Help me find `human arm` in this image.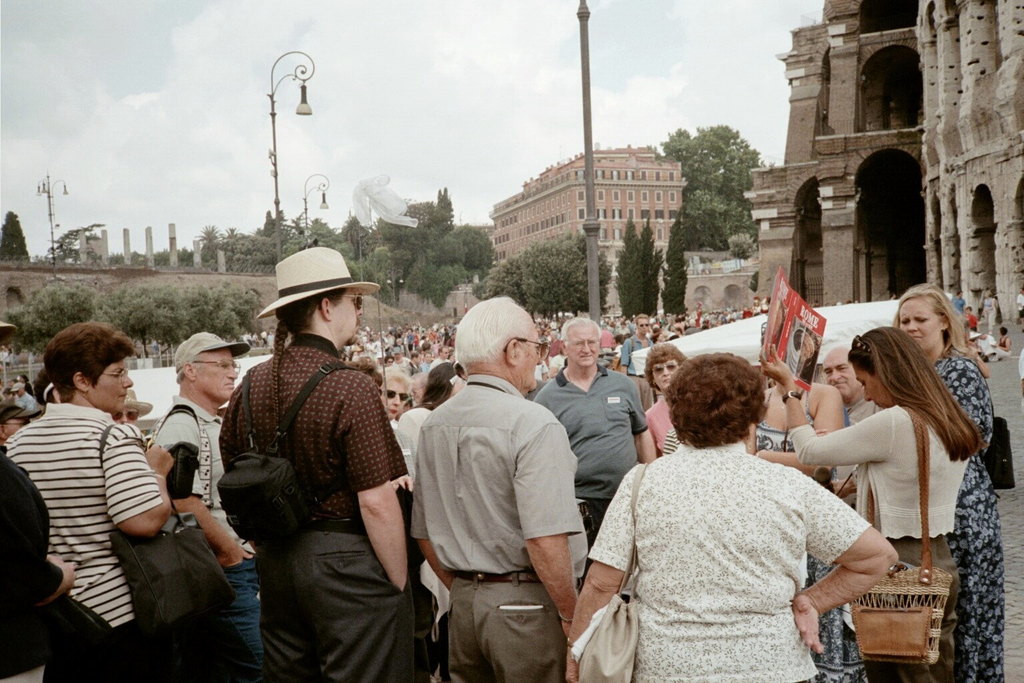
Found it: 154:412:255:568.
